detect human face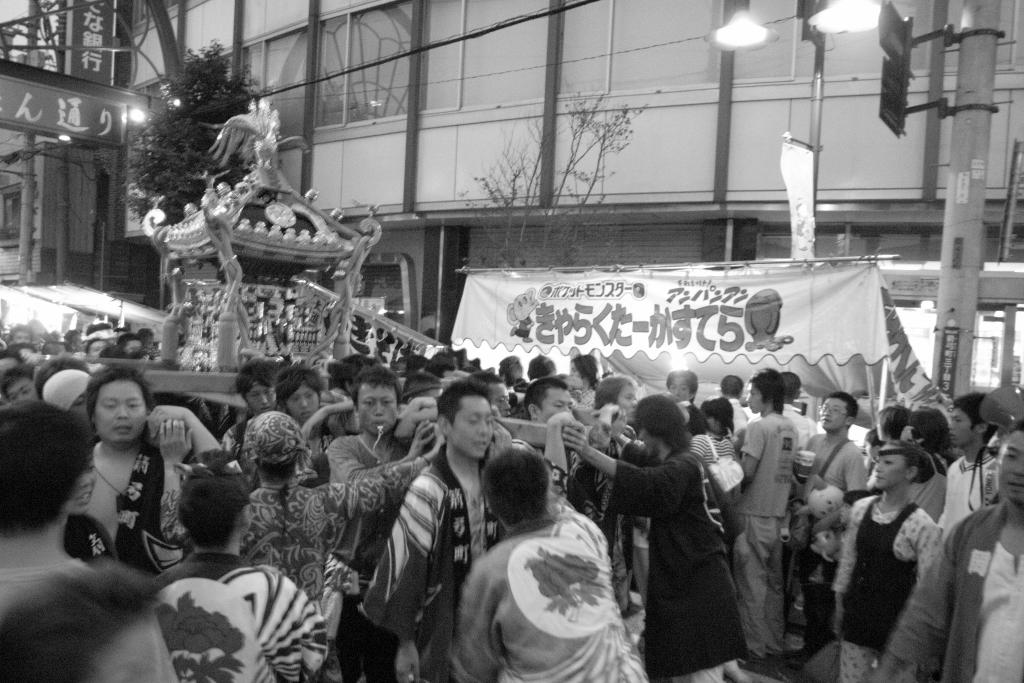
locate(817, 393, 846, 432)
